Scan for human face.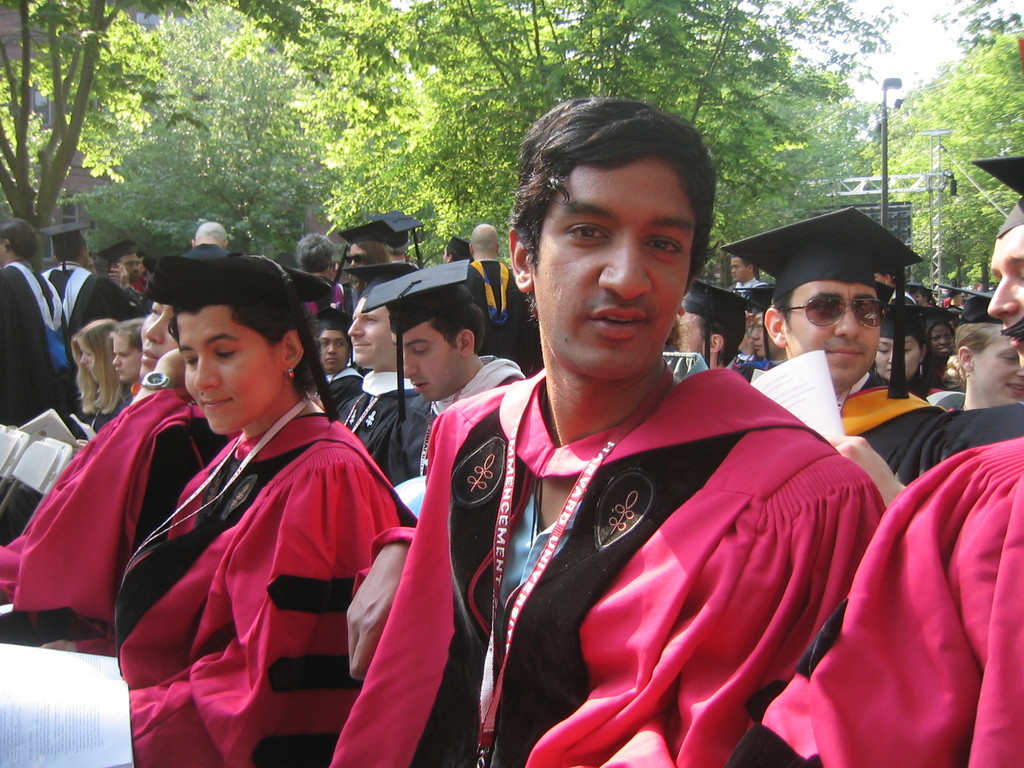
Scan result: 138:298:177:371.
